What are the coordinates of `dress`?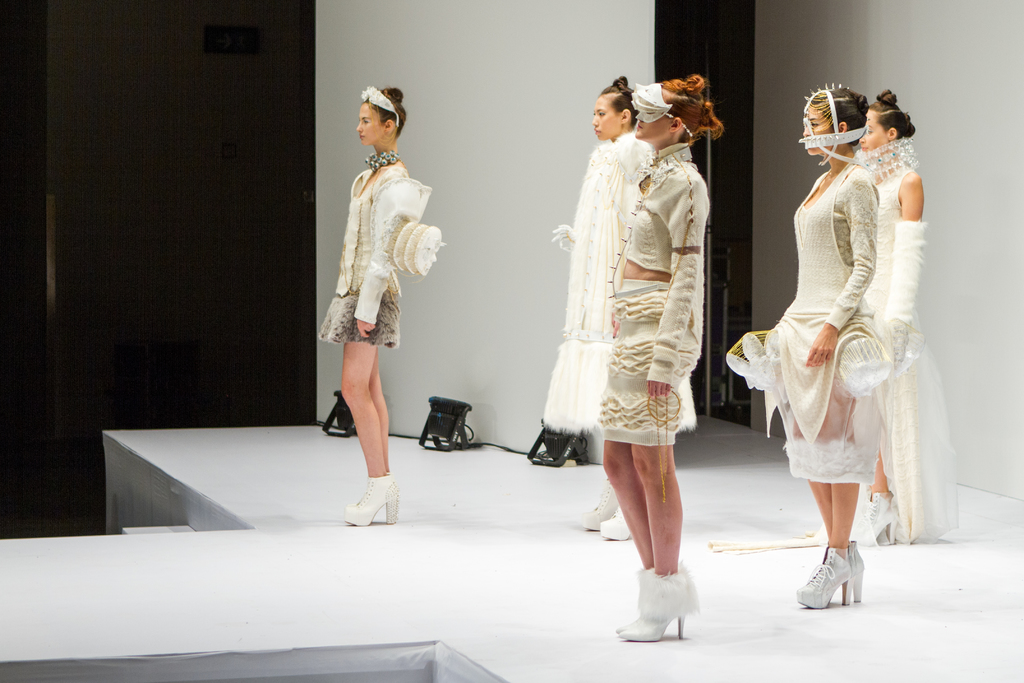
x1=326, y1=143, x2=444, y2=350.
